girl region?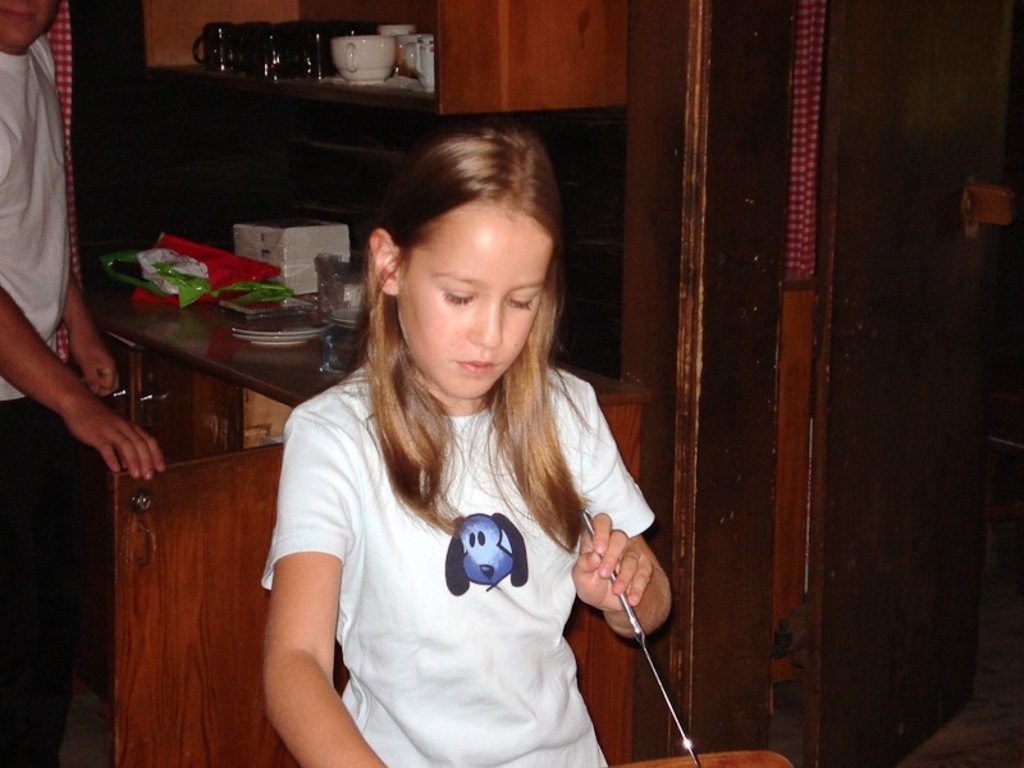
l=252, t=120, r=671, b=767
